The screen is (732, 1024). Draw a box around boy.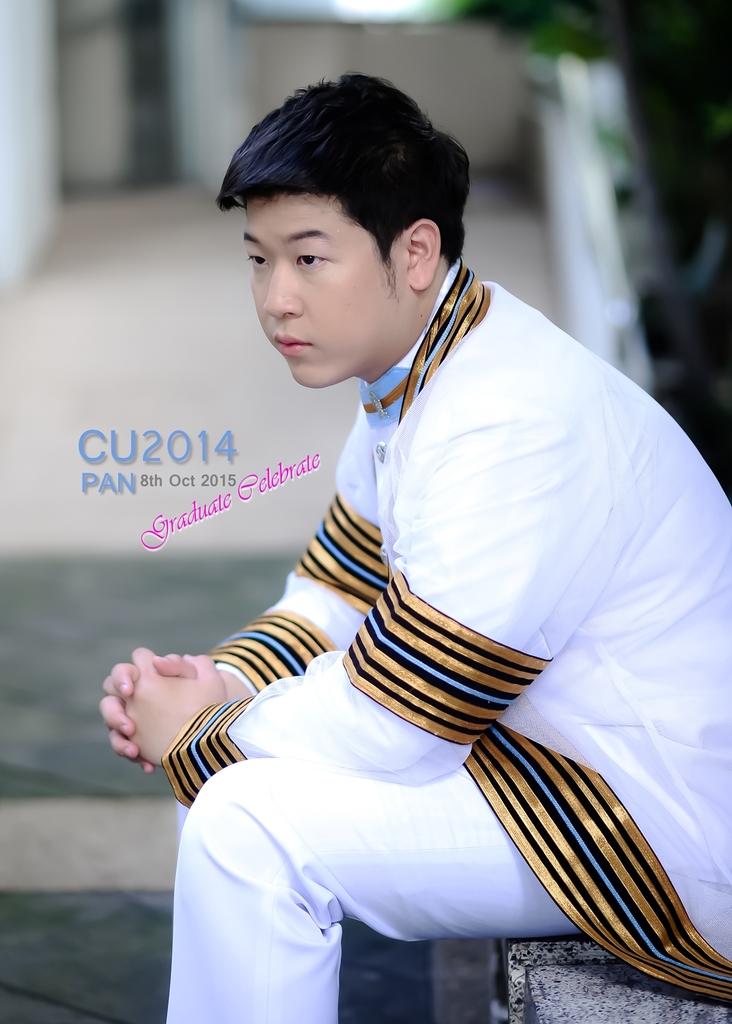
(x1=98, y1=79, x2=731, y2=1023).
